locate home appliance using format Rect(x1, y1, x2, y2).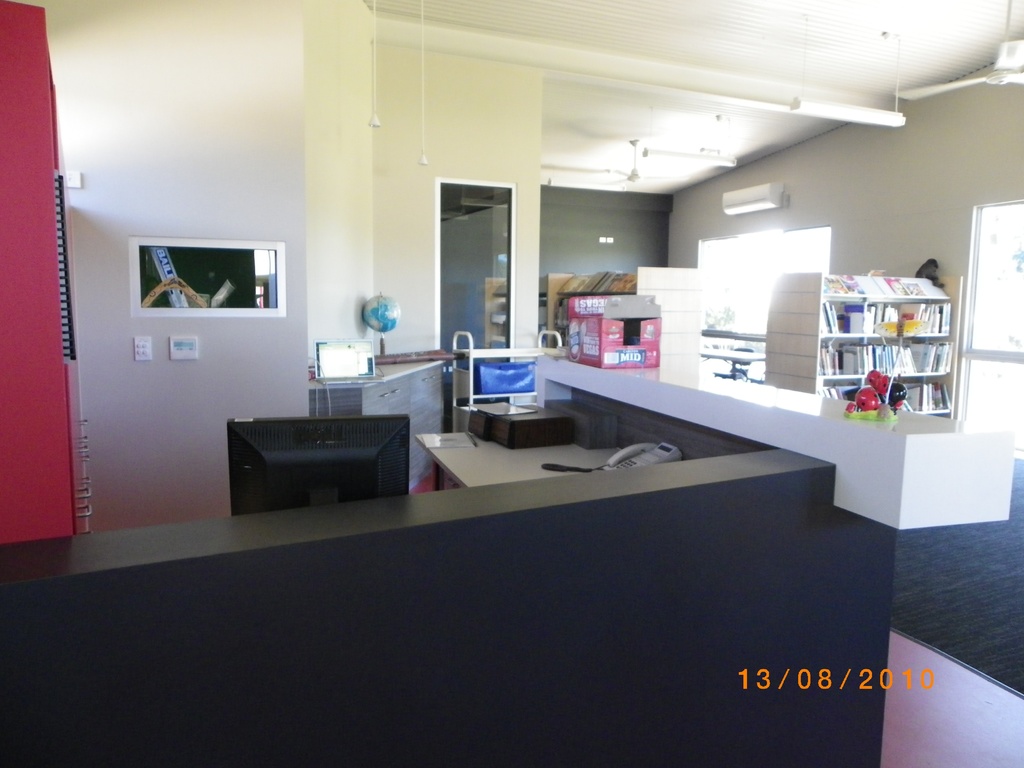
Rect(226, 417, 408, 514).
